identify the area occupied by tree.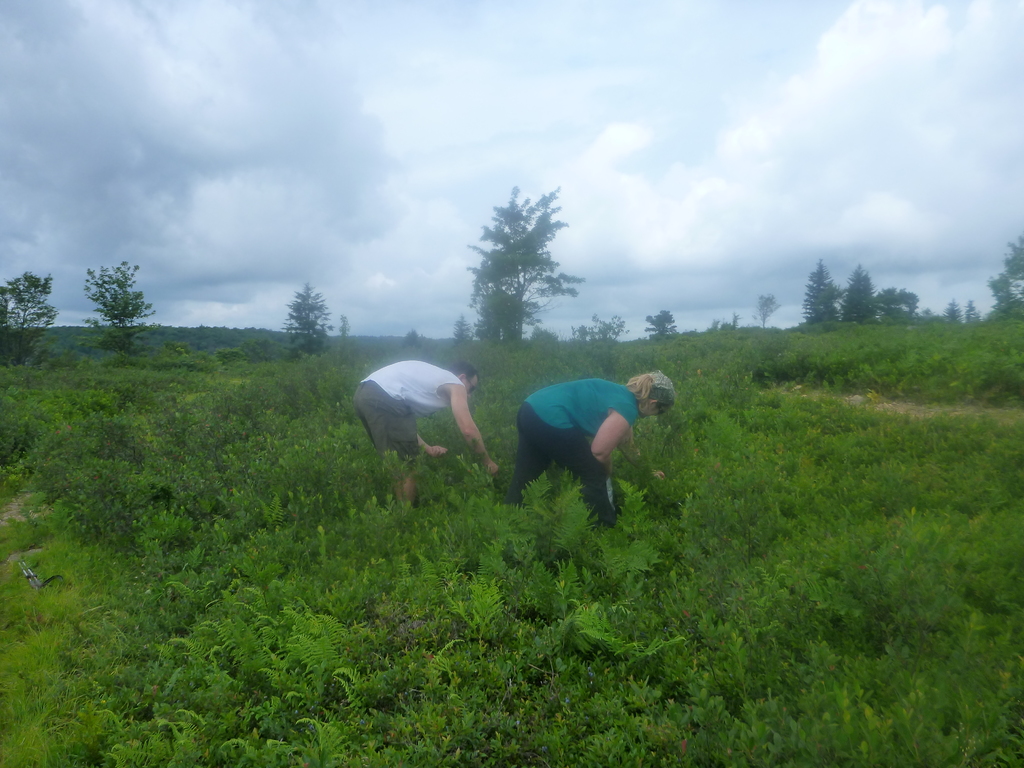
Area: [337, 314, 351, 340].
